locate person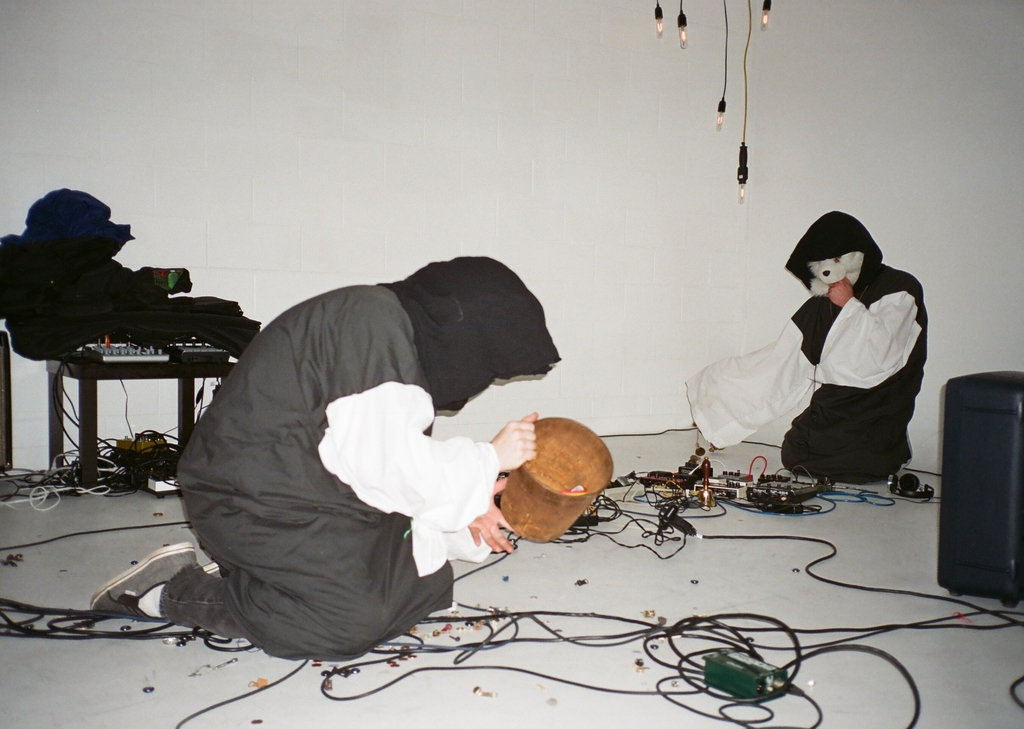
bbox=(88, 260, 561, 661)
